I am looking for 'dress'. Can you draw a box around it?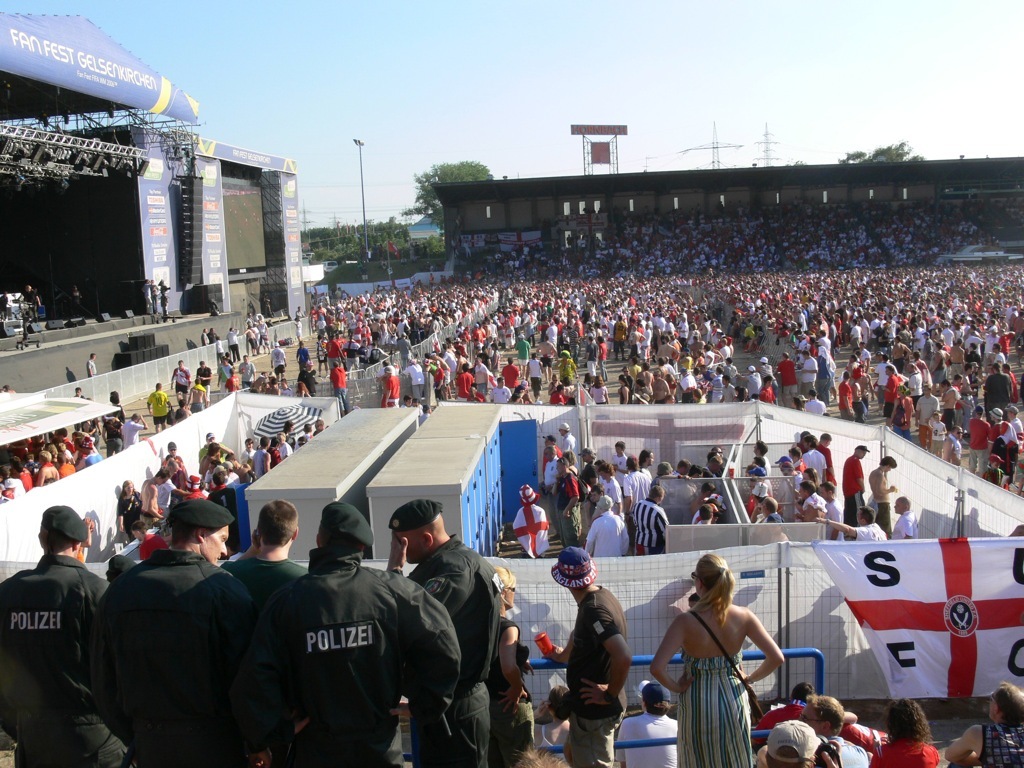
Sure, the bounding box is x1=678, y1=655, x2=748, y2=767.
